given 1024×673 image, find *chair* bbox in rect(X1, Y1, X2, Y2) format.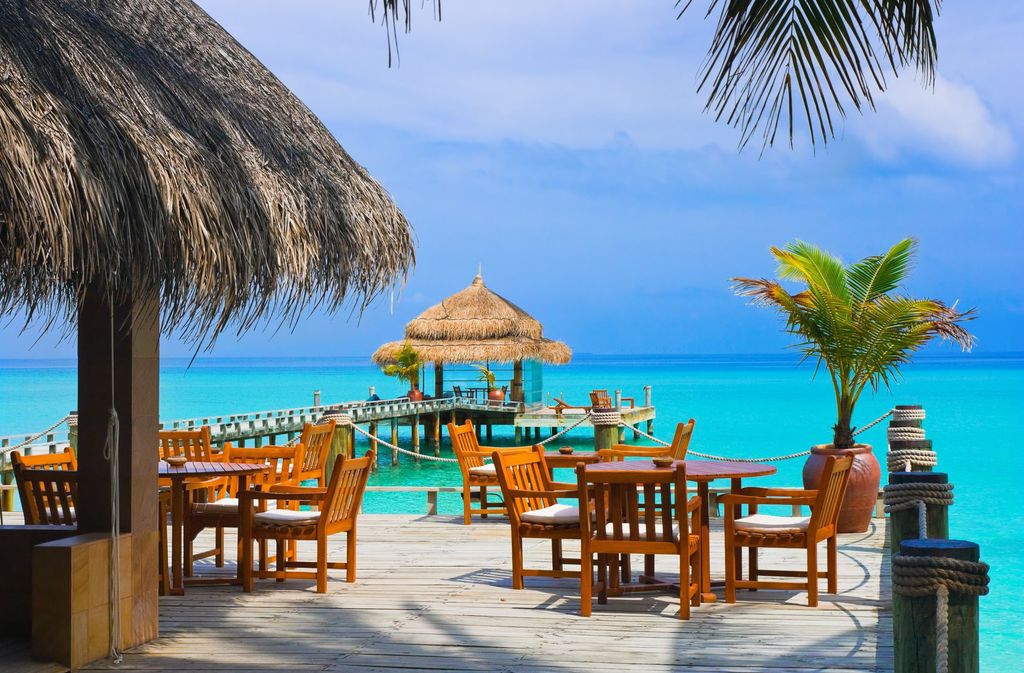
rect(446, 417, 532, 526).
